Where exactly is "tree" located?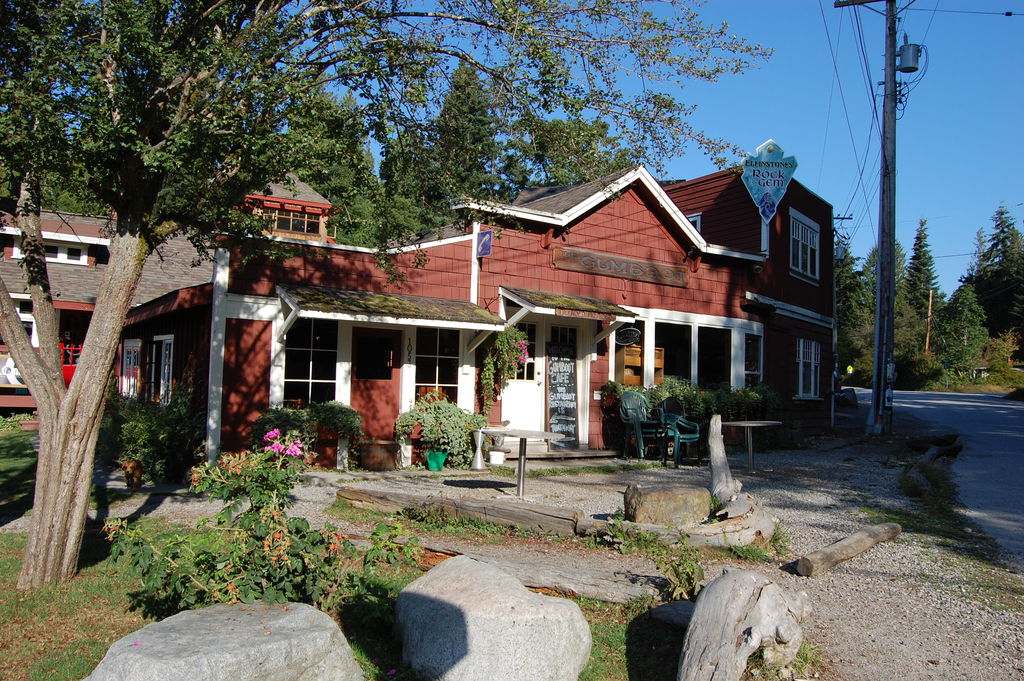
Its bounding box is box=[306, 397, 357, 455].
